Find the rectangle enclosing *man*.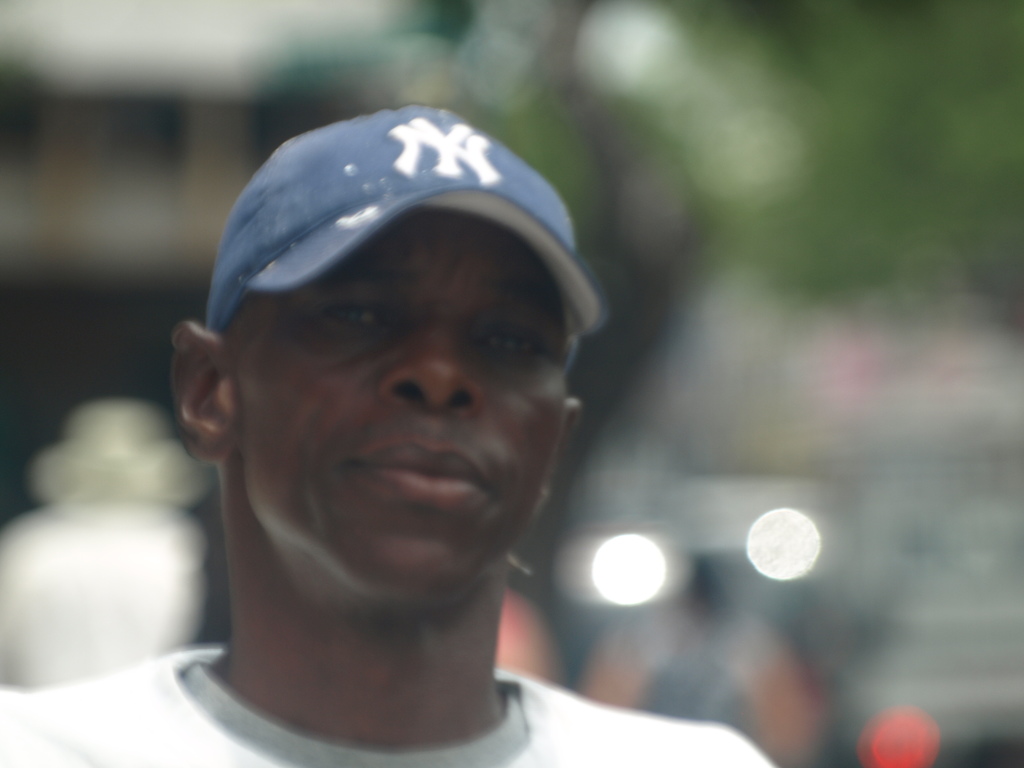
<region>94, 95, 724, 767</region>.
